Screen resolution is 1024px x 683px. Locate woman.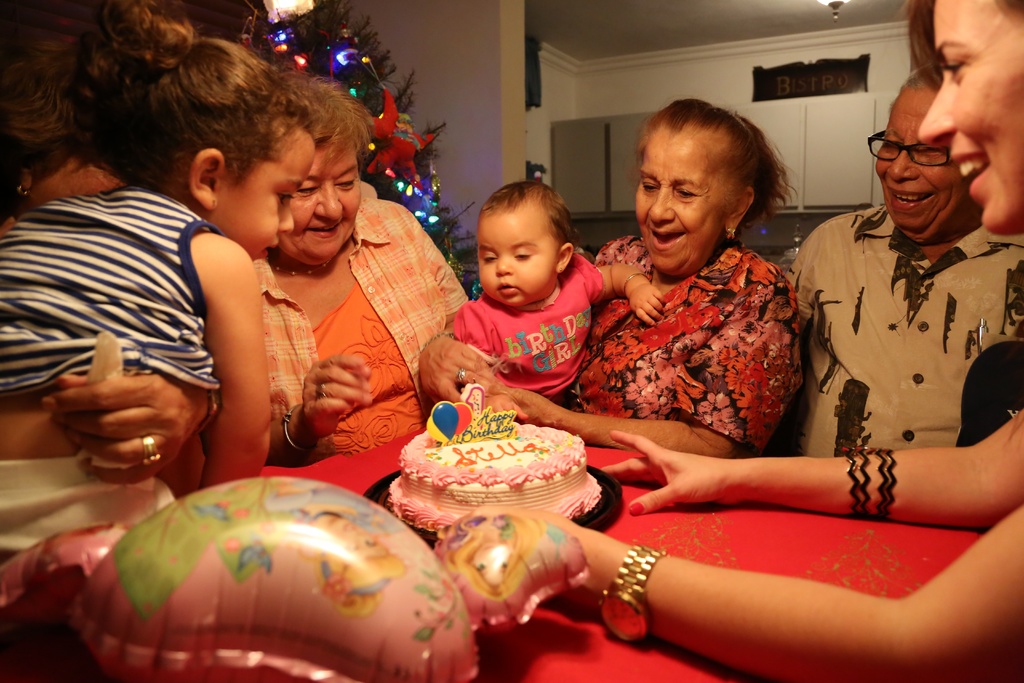
419, 96, 805, 456.
